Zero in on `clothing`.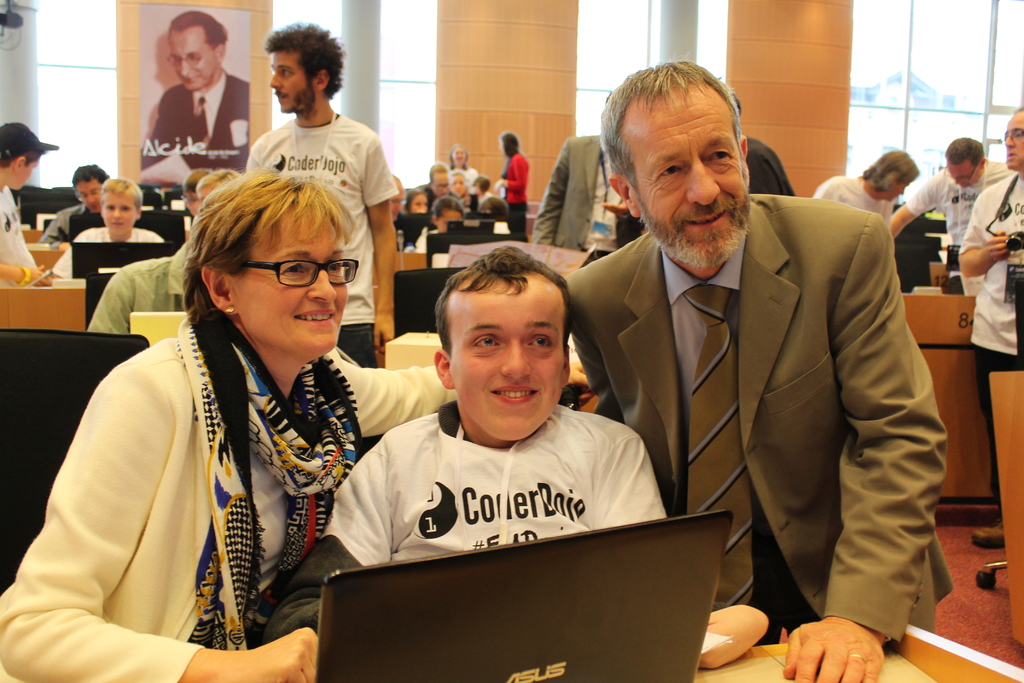
Zeroed in: bbox=(49, 218, 168, 275).
